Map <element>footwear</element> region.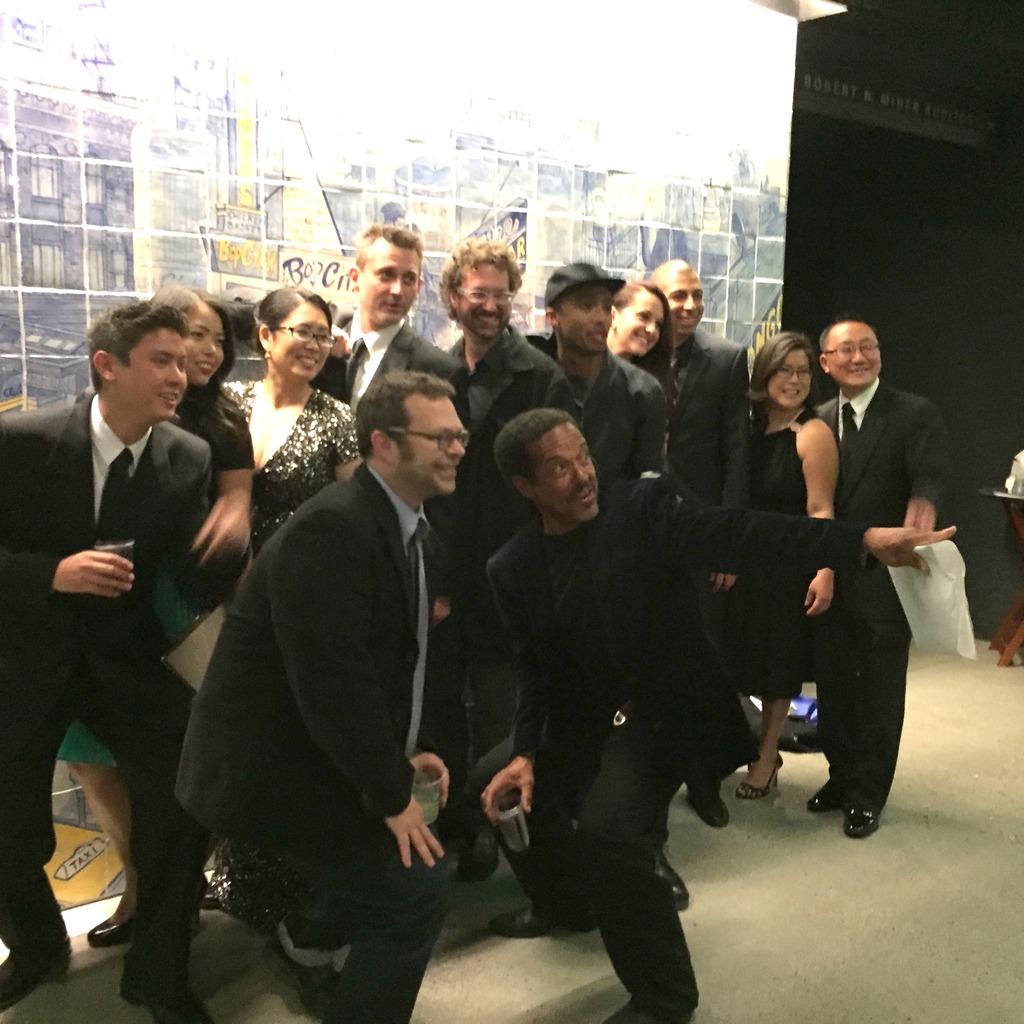
Mapped to l=0, t=949, r=80, b=1011.
